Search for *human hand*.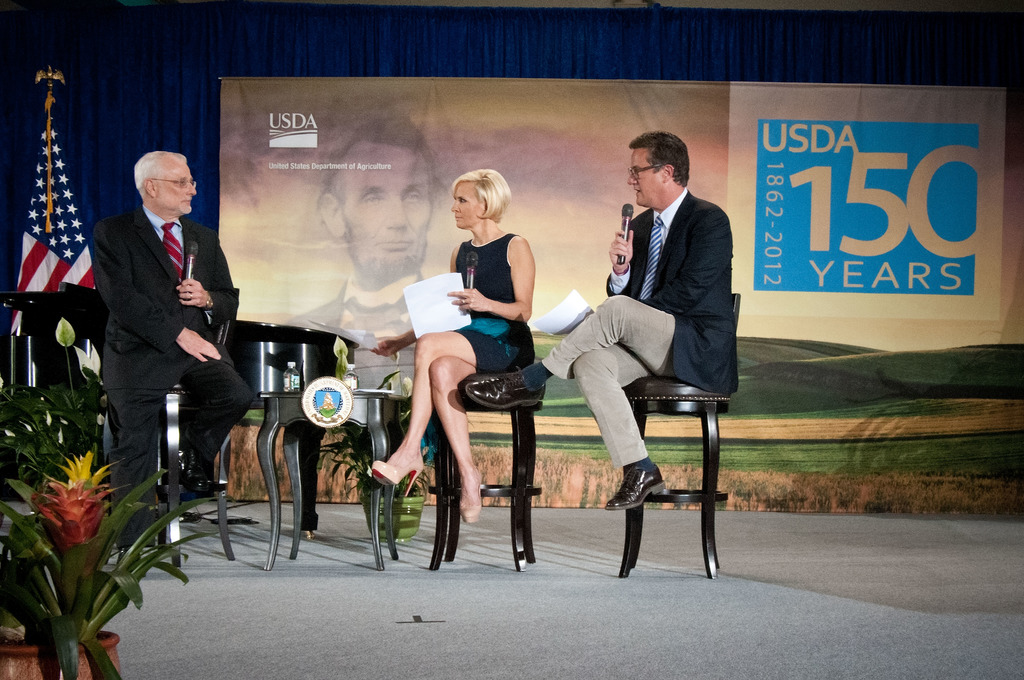
Found at [177, 328, 222, 362].
